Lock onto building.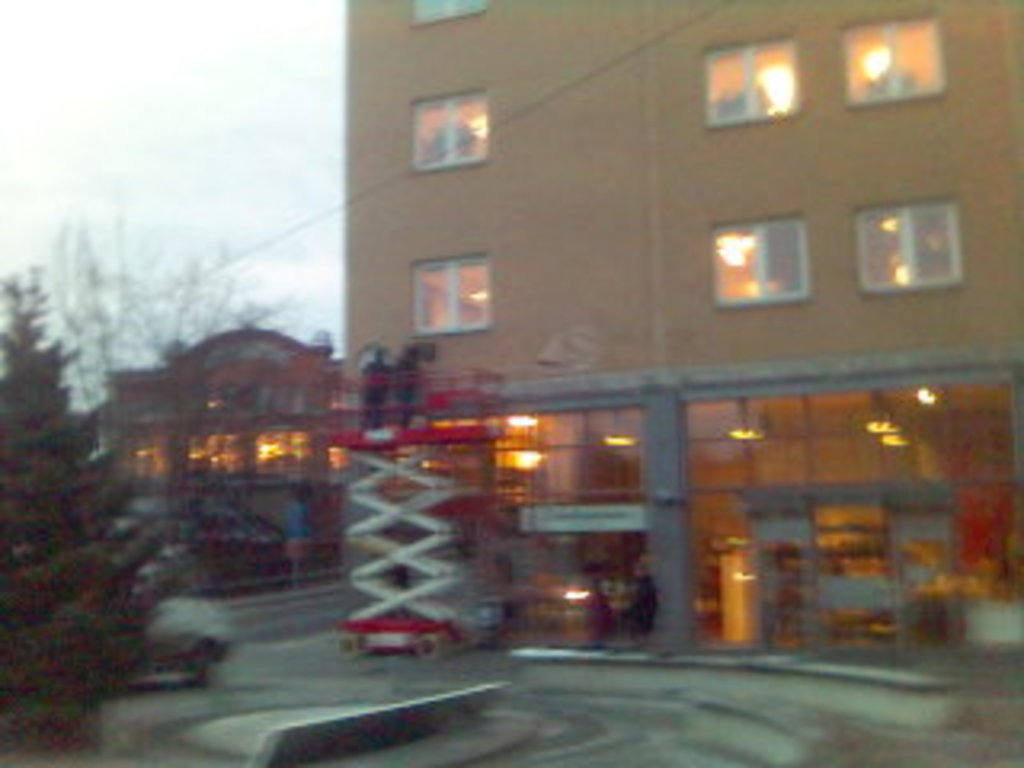
Locked: left=83, top=314, right=352, bottom=611.
